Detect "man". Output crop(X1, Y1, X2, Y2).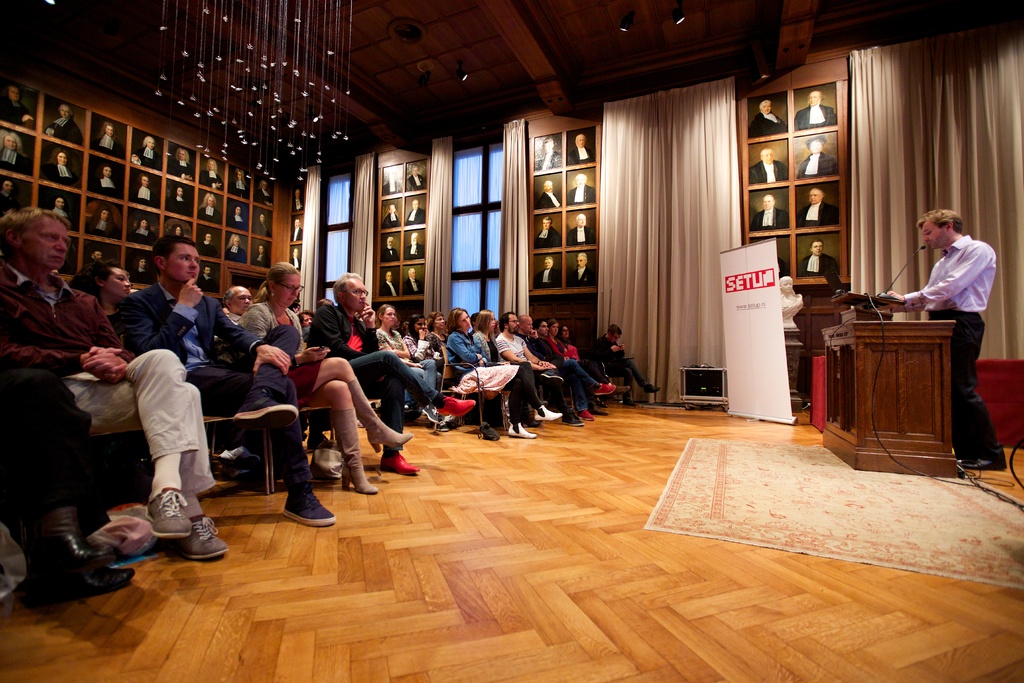
crop(379, 197, 399, 227).
